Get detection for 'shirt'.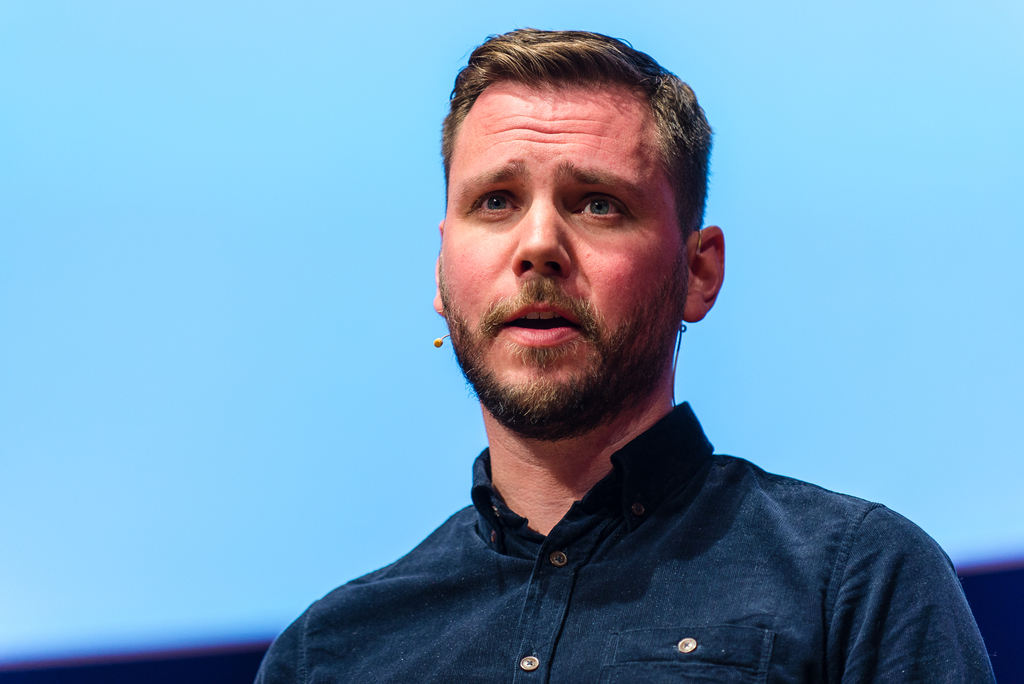
Detection: <region>252, 402, 996, 683</region>.
